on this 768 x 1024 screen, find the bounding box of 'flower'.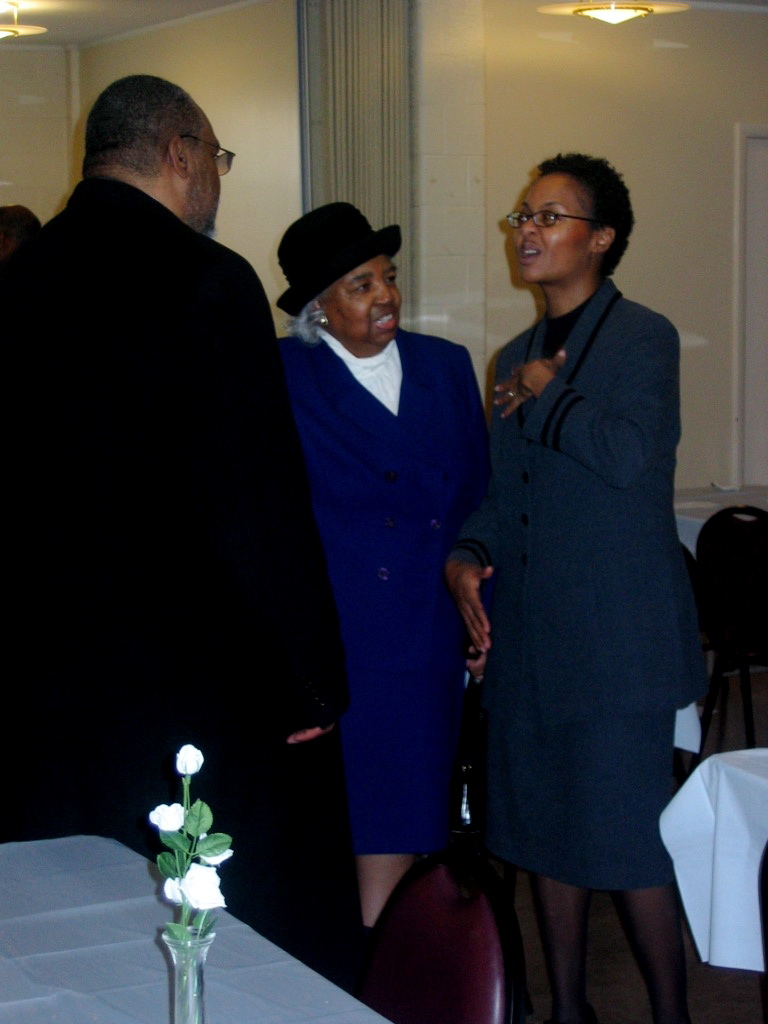
Bounding box: region(177, 744, 203, 776).
